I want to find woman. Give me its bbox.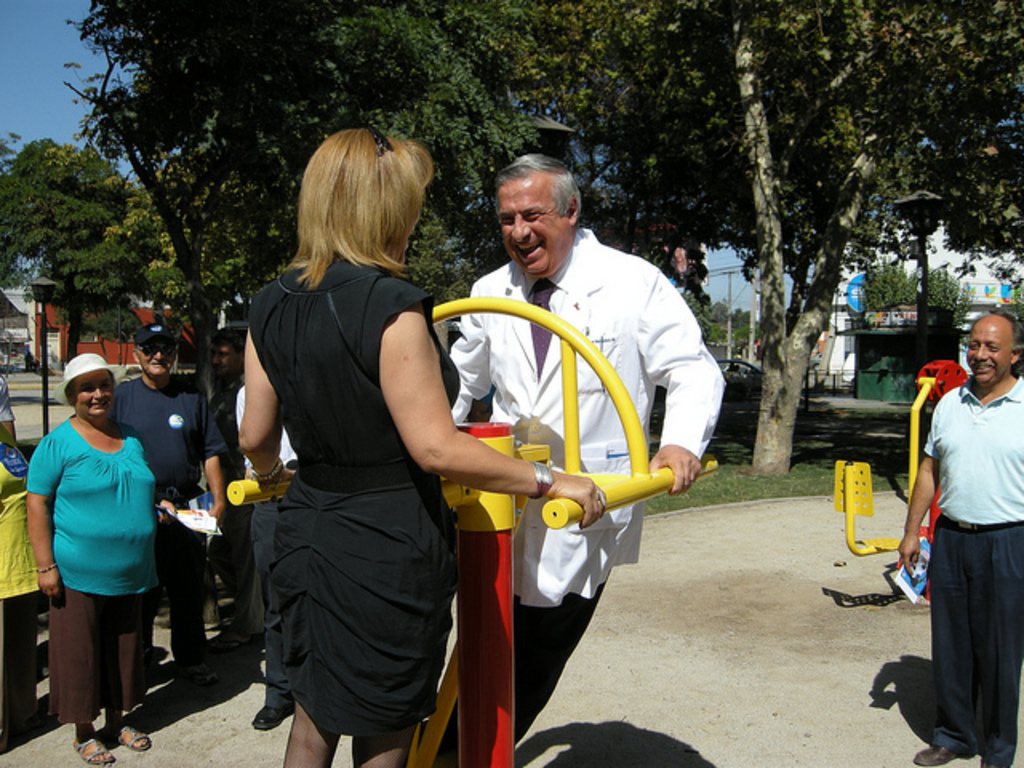
pyautogui.locateOnScreen(0, 418, 46, 742).
